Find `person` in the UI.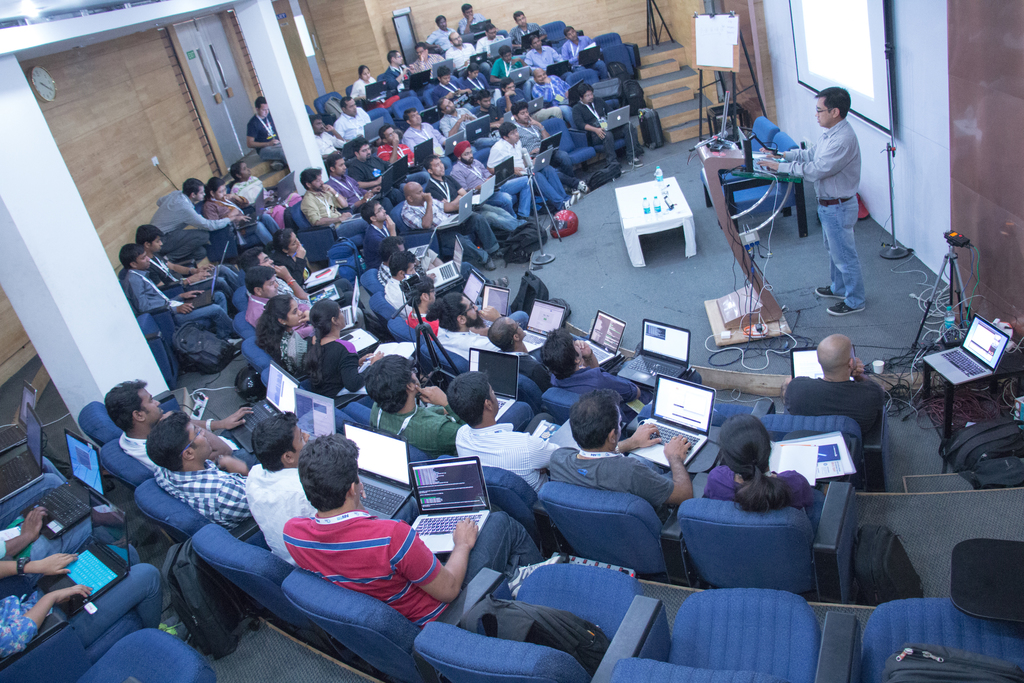
UI element at 254:227:318:319.
